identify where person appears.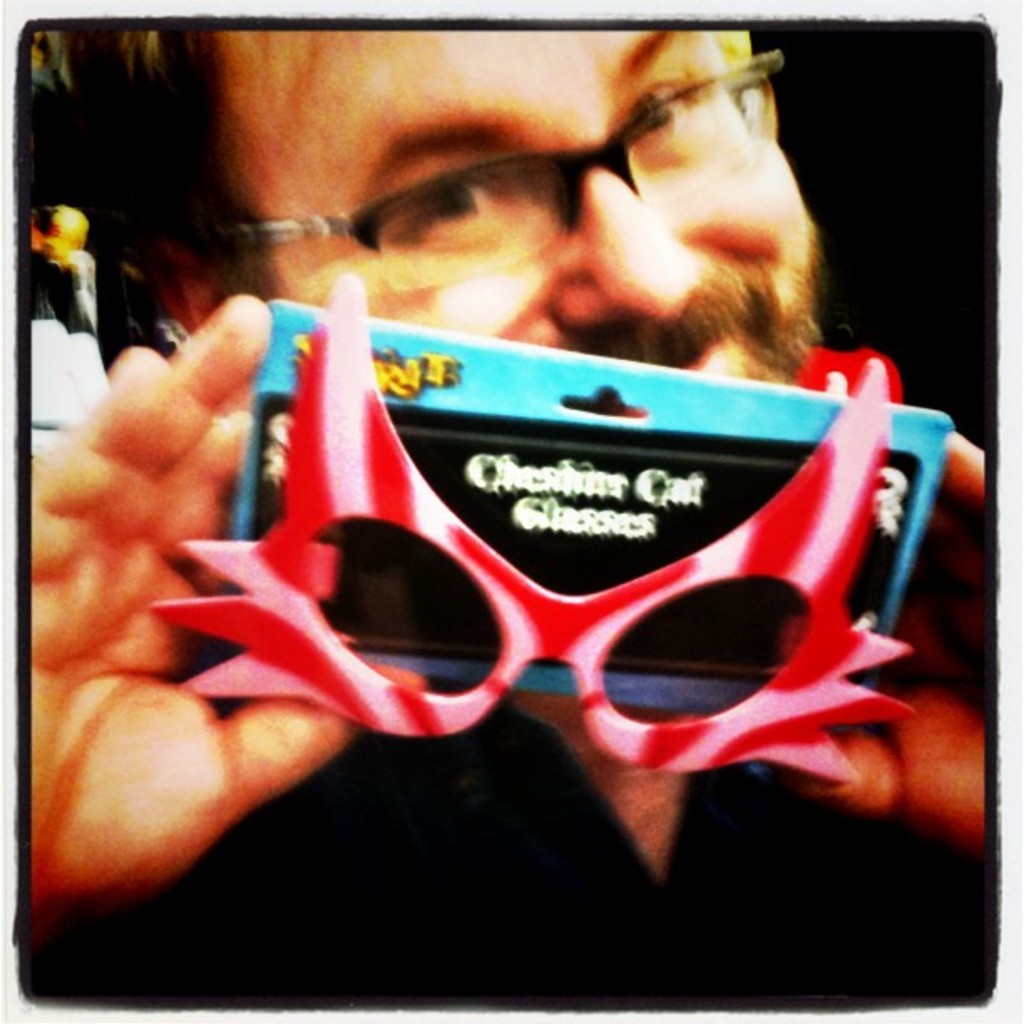
Appears at x1=57, y1=107, x2=1021, y2=890.
